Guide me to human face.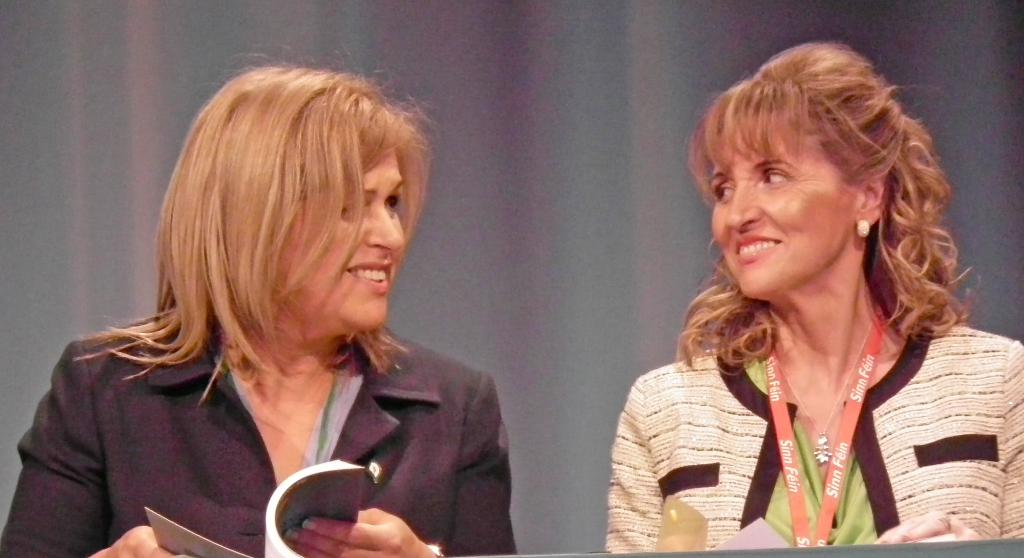
Guidance: detection(276, 144, 407, 336).
